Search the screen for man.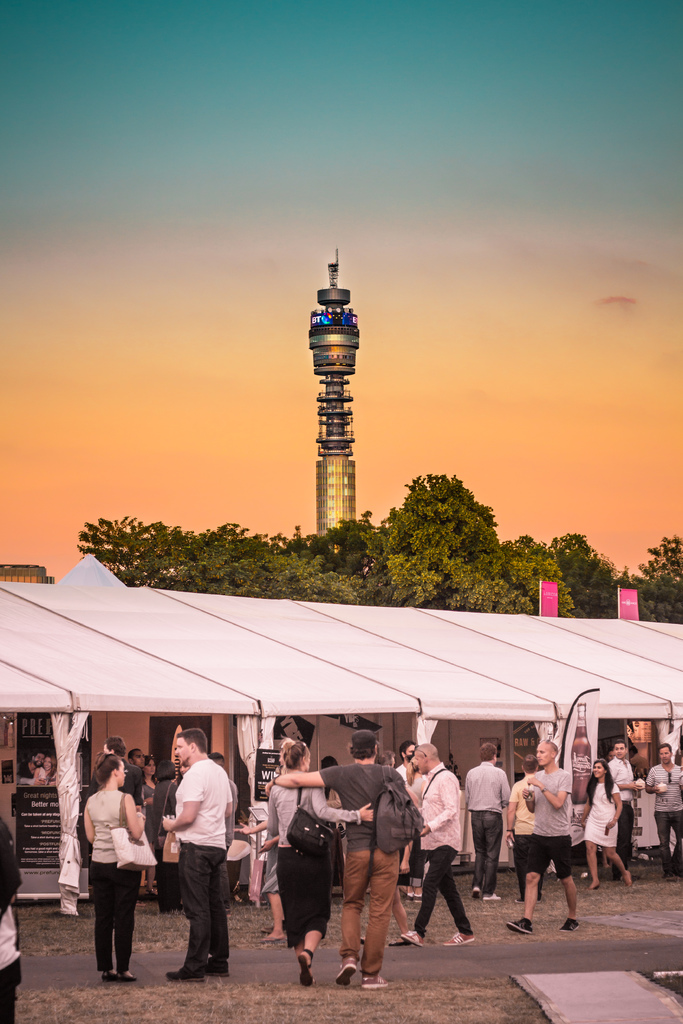
Found at bbox=[16, 751, 44, 785].
